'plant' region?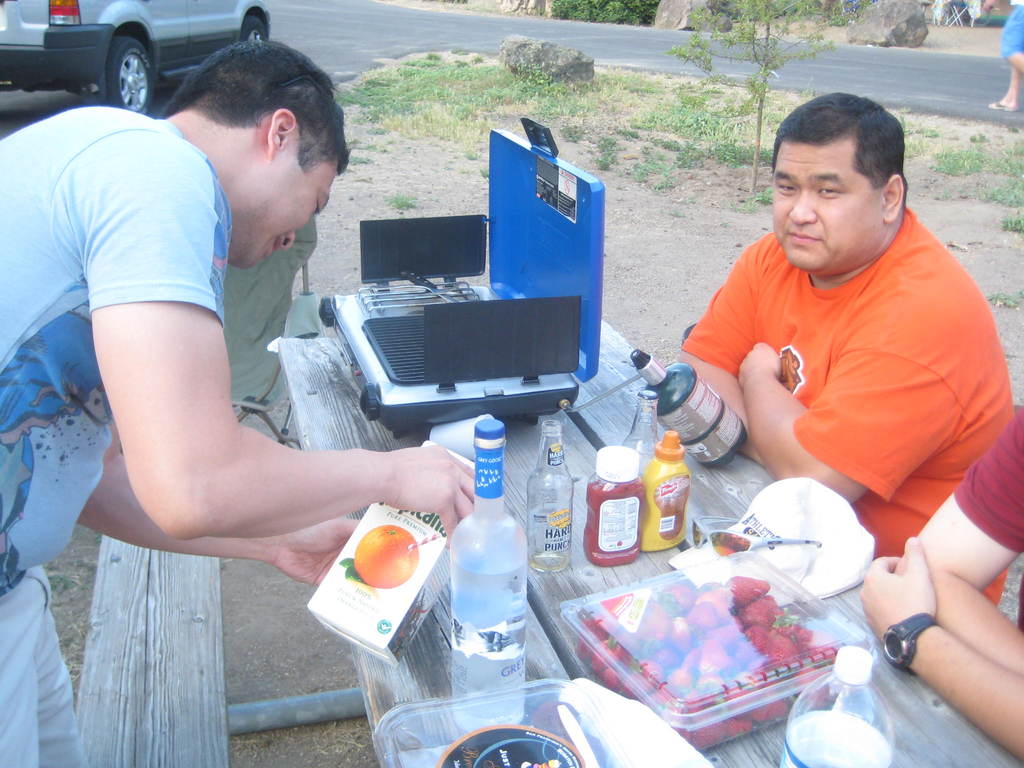
307 34 600 132
